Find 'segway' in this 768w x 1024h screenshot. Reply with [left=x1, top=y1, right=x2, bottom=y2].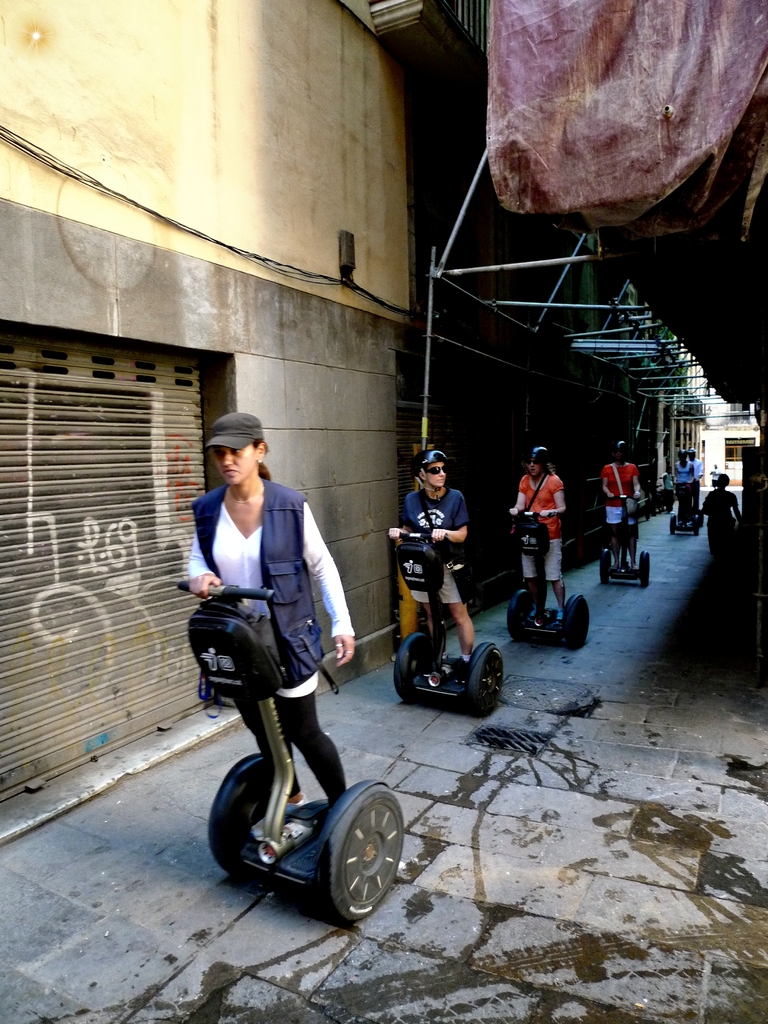
[left=499, top=512, right=588, bottom=650].
